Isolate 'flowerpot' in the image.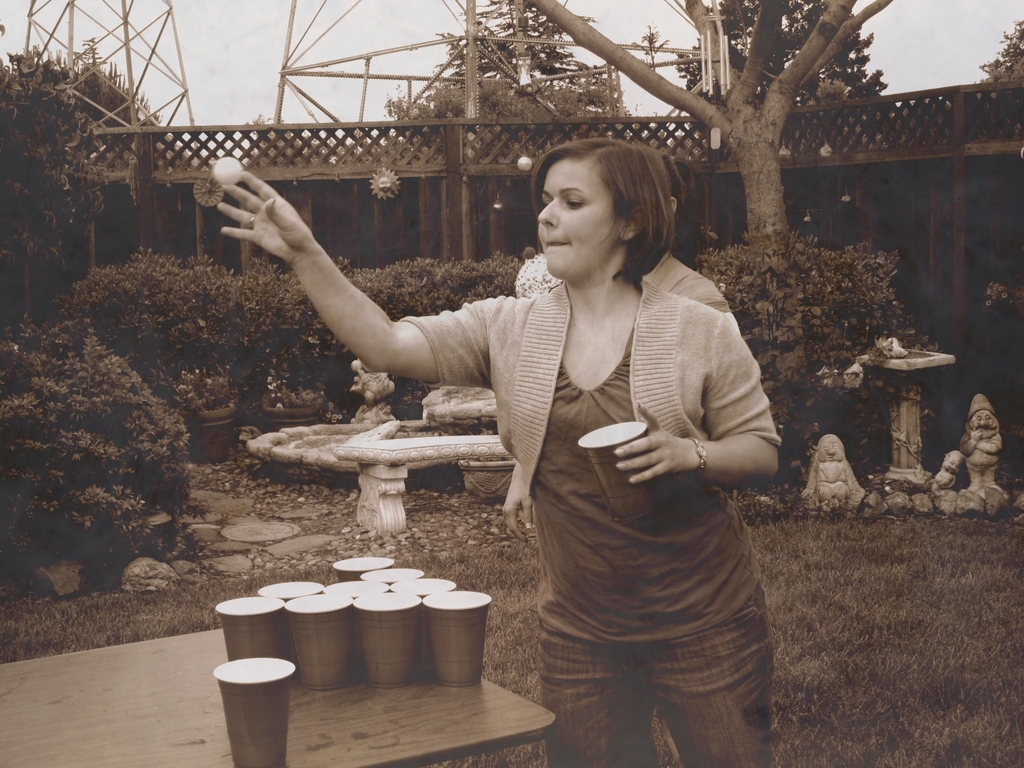
Isolated region: select_region(130, 509, 171, 552).
